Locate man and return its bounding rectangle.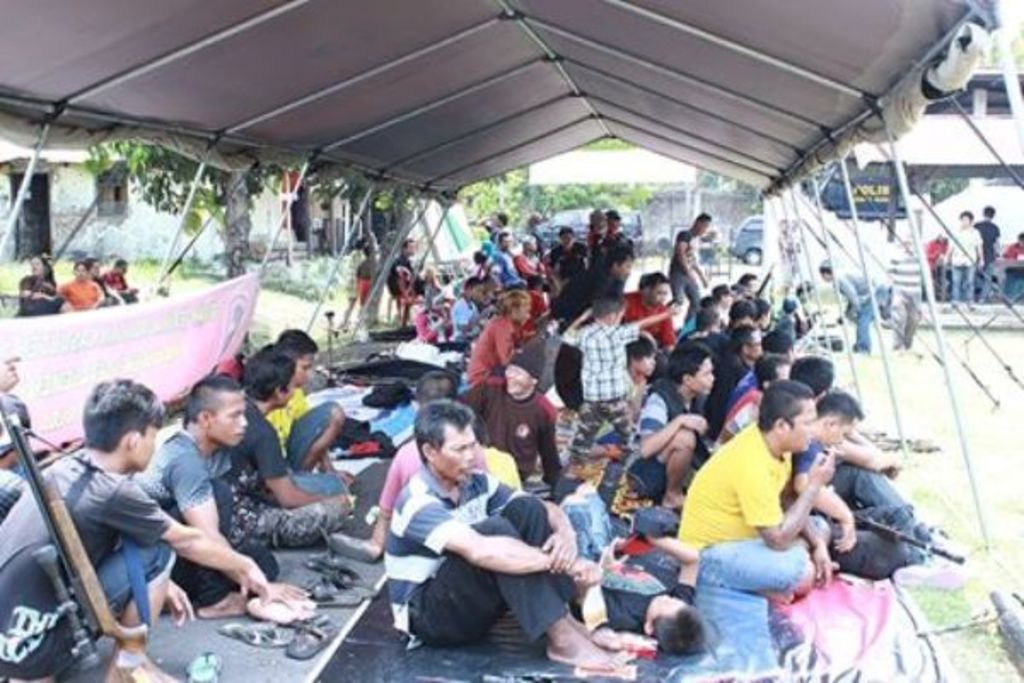
(377,396,660,671).
